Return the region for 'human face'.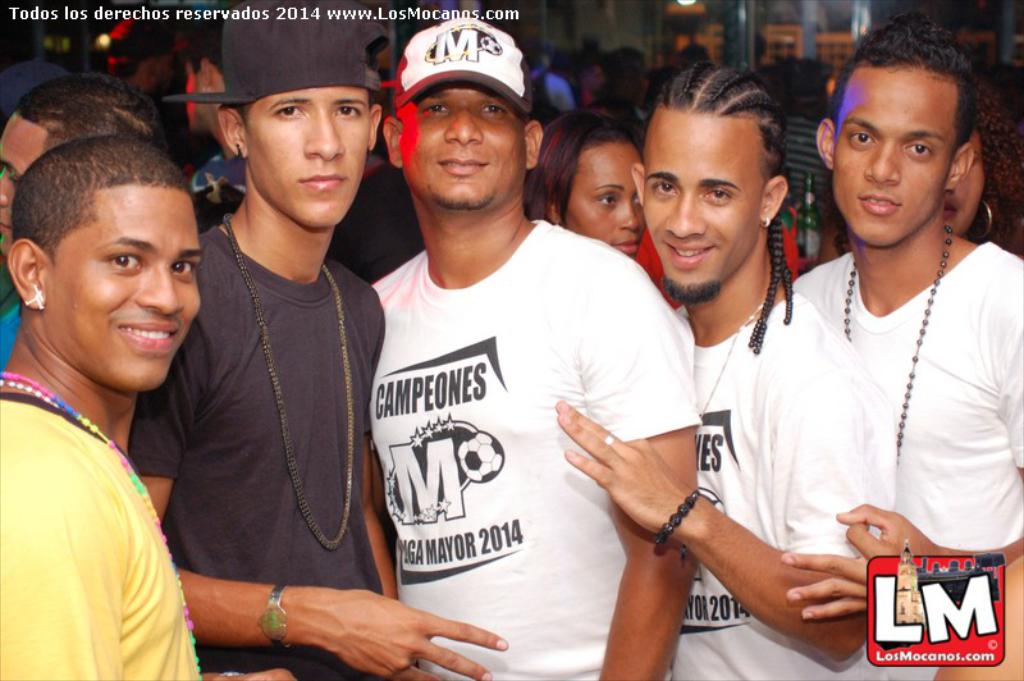
l=246, t=84, r=367, b=233.
